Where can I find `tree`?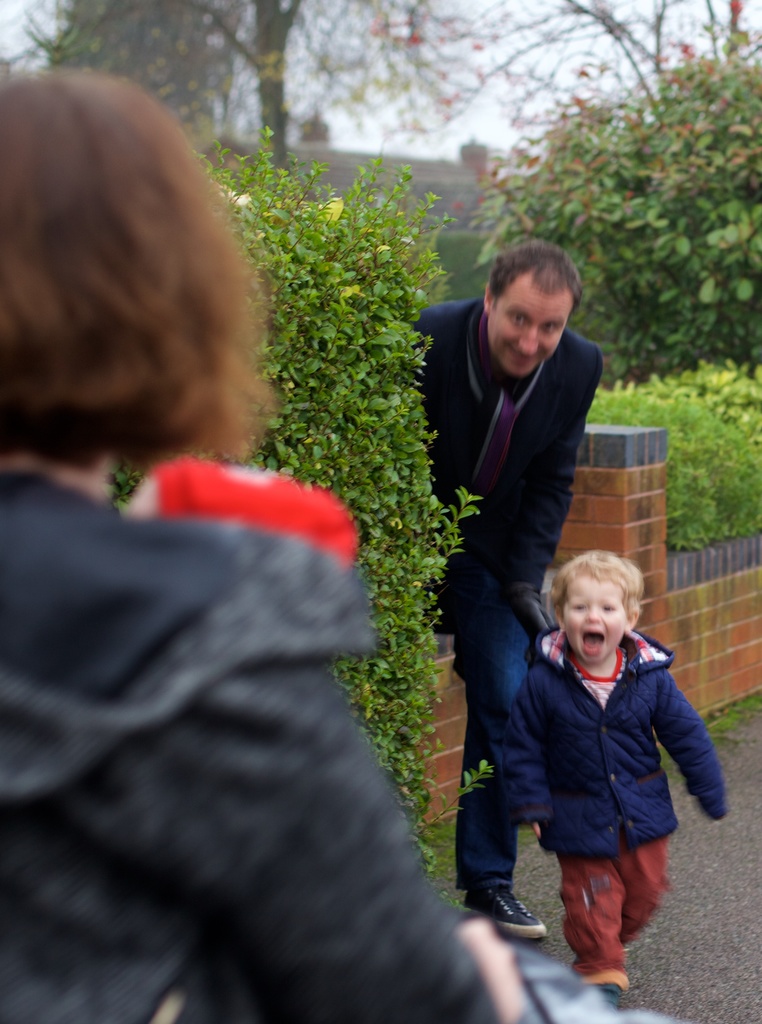
You can find it at 0, 0, 170, 92.
